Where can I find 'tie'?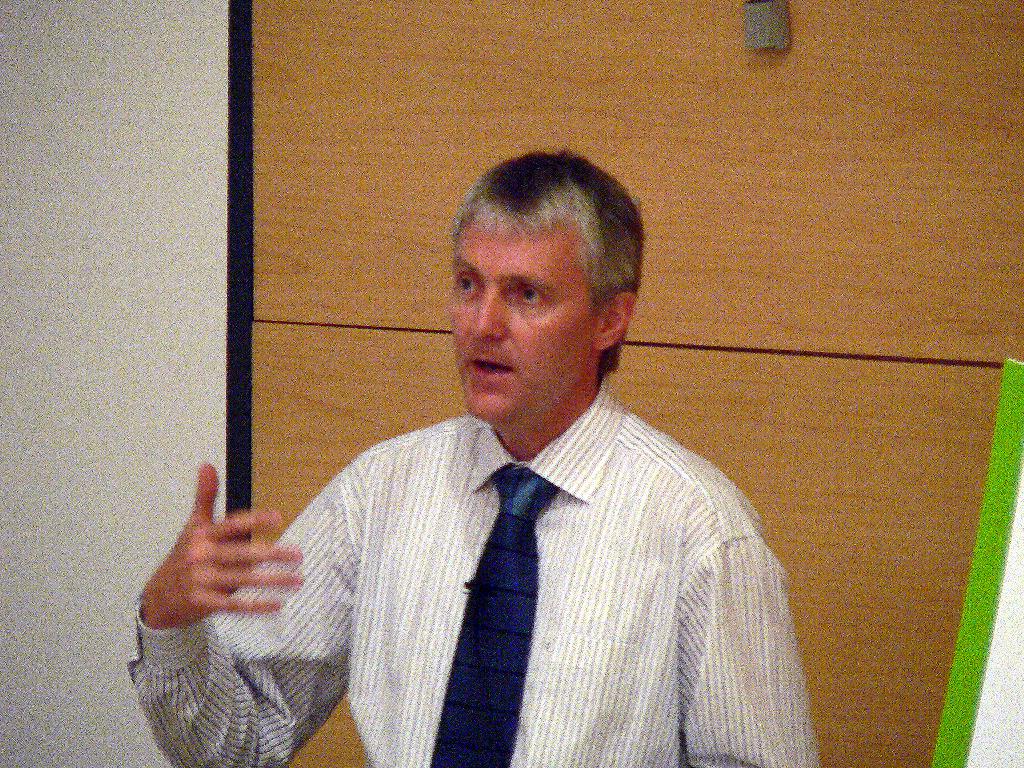
You can find it at (428,467,561,767).
